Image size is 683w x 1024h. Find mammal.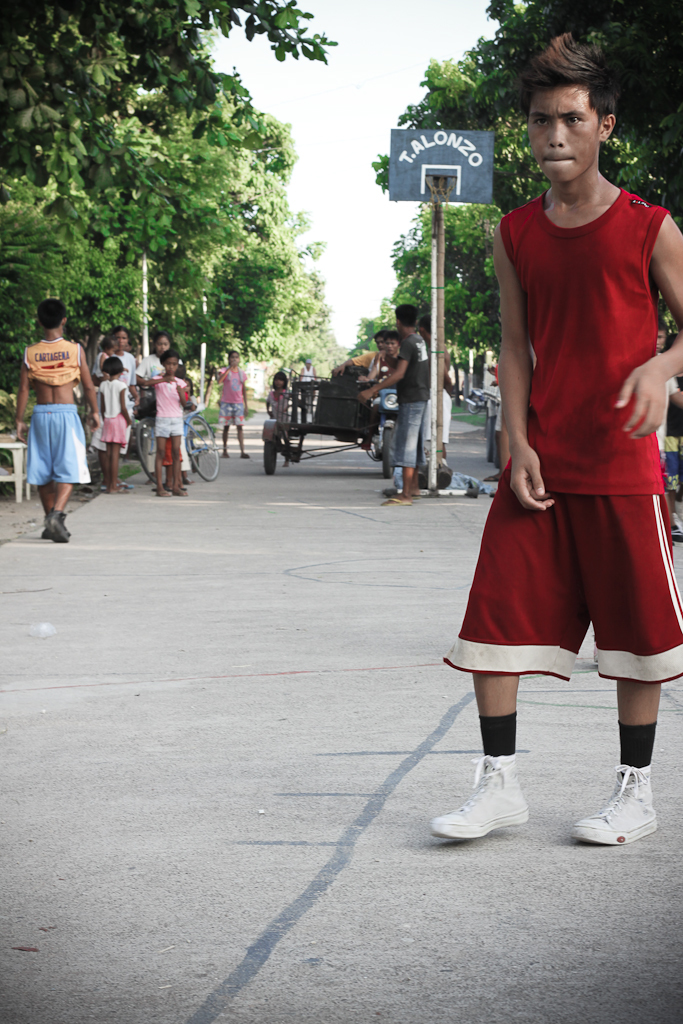
265, 370, 286, 470.
